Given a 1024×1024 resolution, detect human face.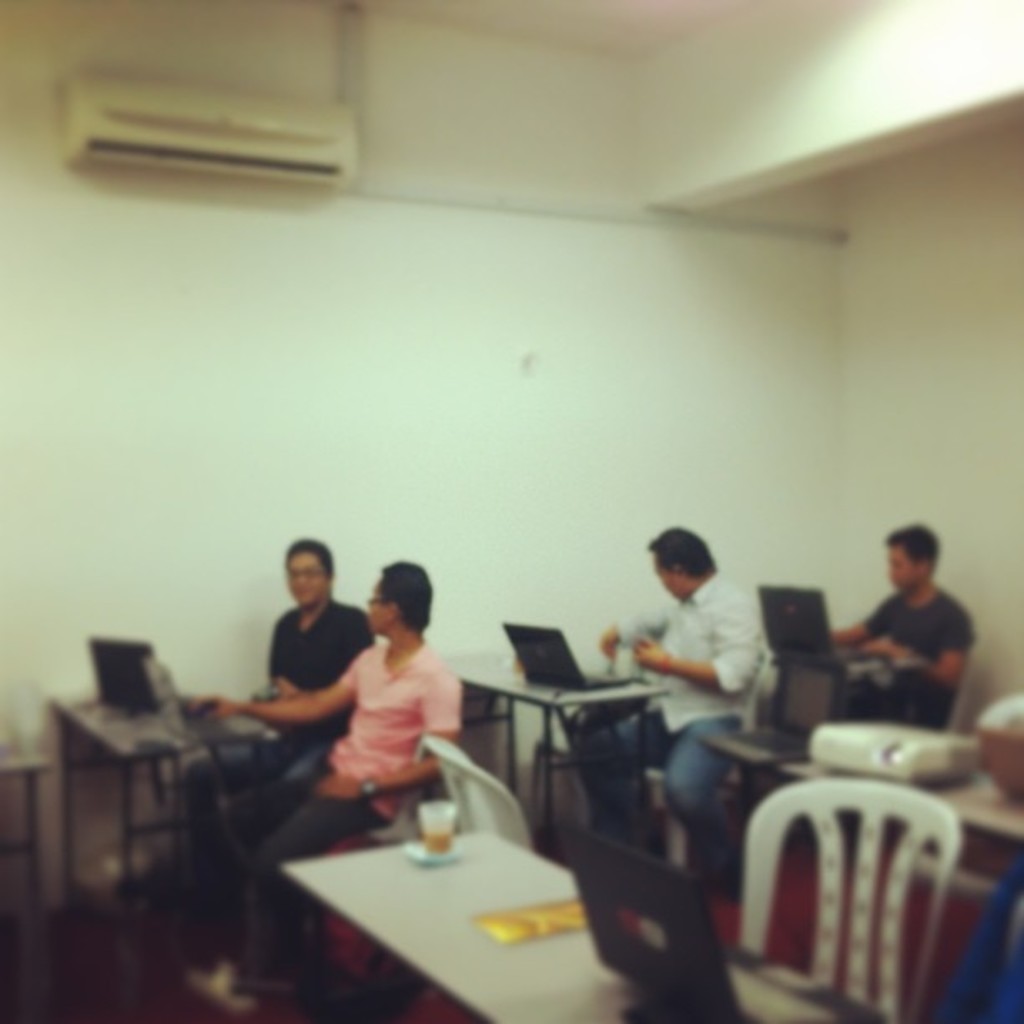
<box>646,542,683,597</box>.
